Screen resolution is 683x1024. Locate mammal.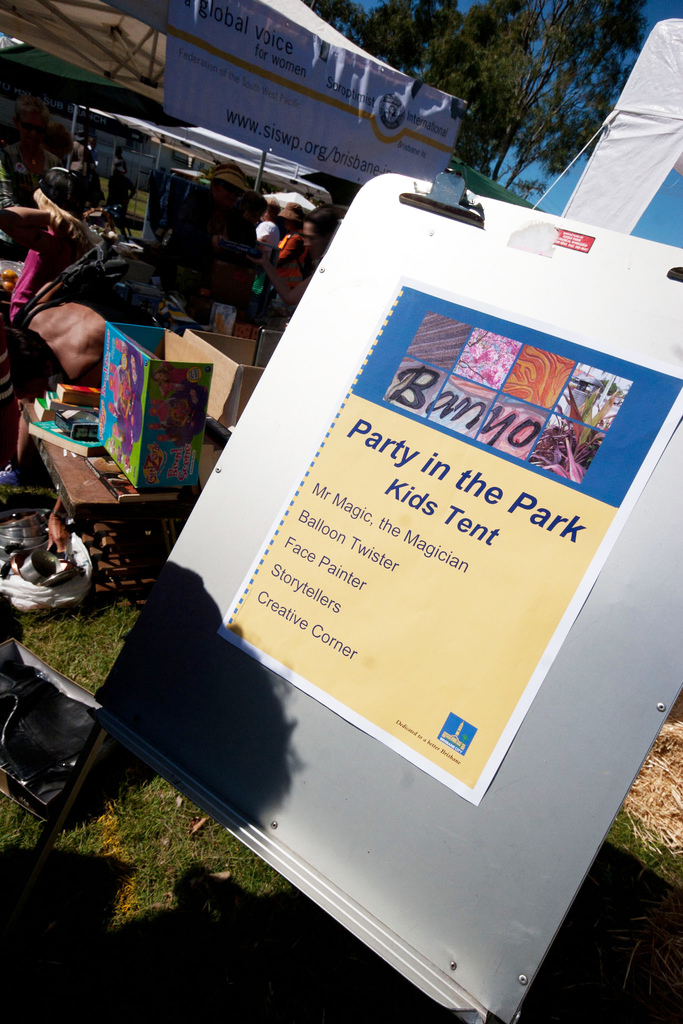
detection(275, 198, 304, 287).
